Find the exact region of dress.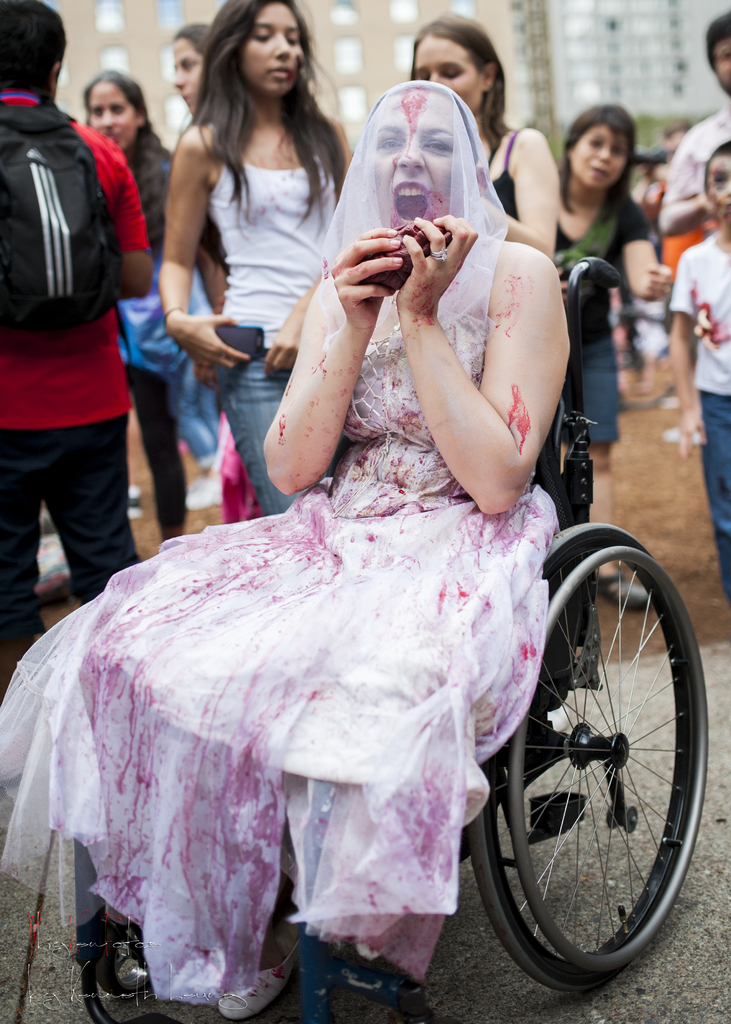
Exact region: 198, 152, 346, 516.
